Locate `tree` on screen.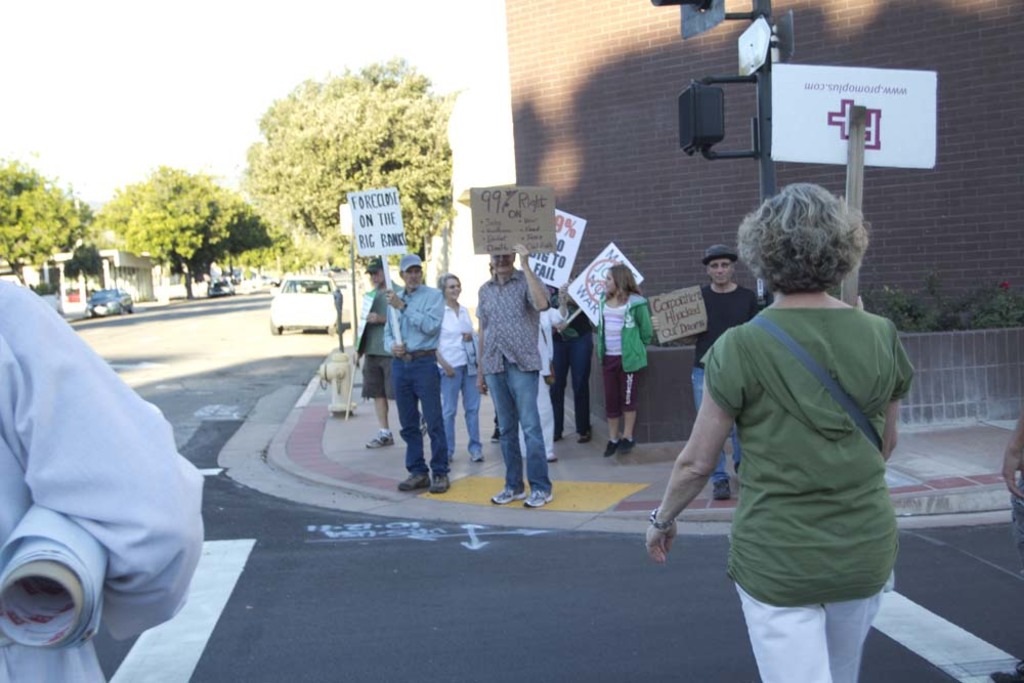
On screen at detection(244, 51, 465, 291).
